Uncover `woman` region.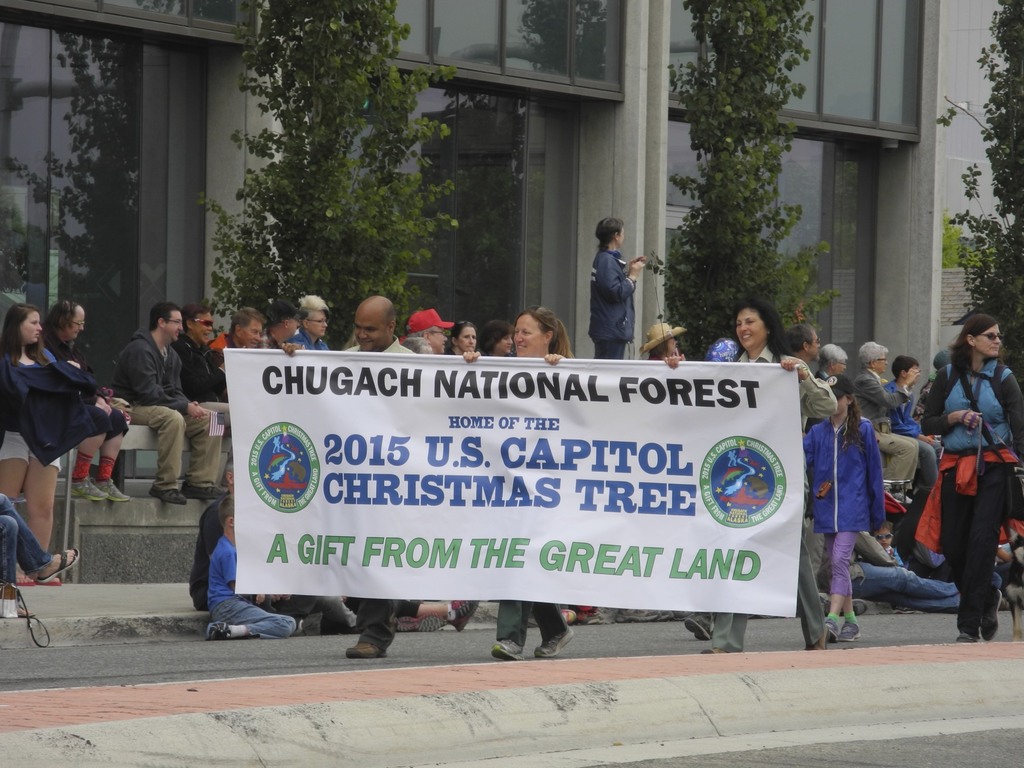
Uncovered: (left=461, top=305, right=583, bottom=655).
